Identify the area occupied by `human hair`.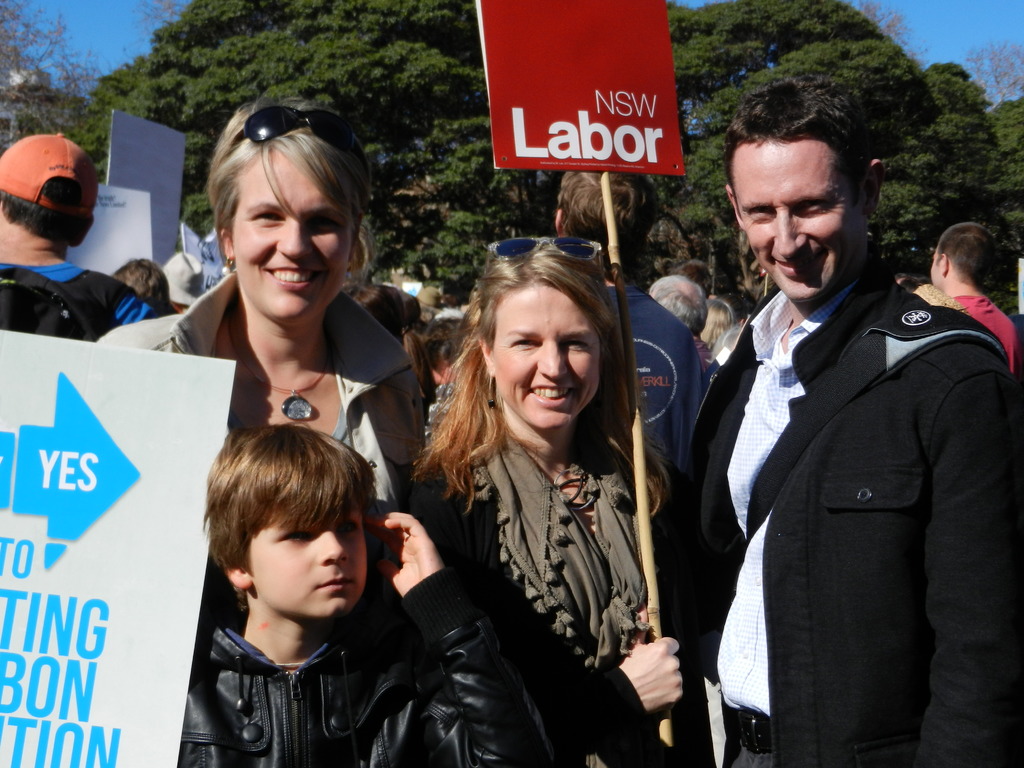
Area: 205:95:372:265.
